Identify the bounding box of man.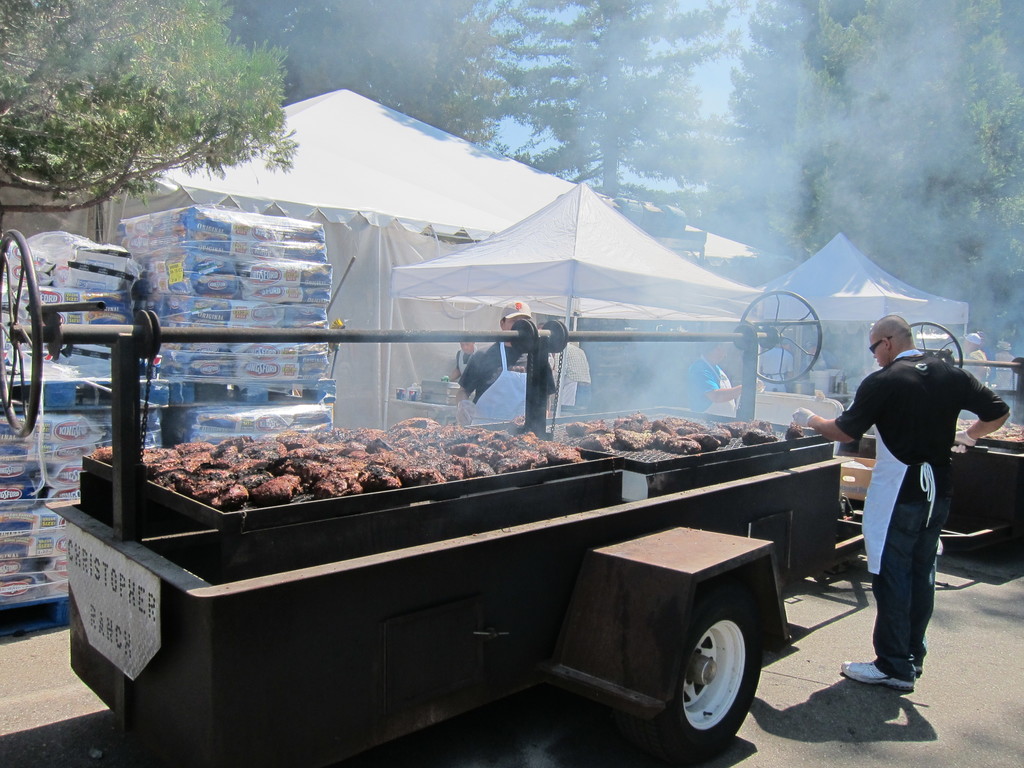
detection(457, 296, 569, 446).
